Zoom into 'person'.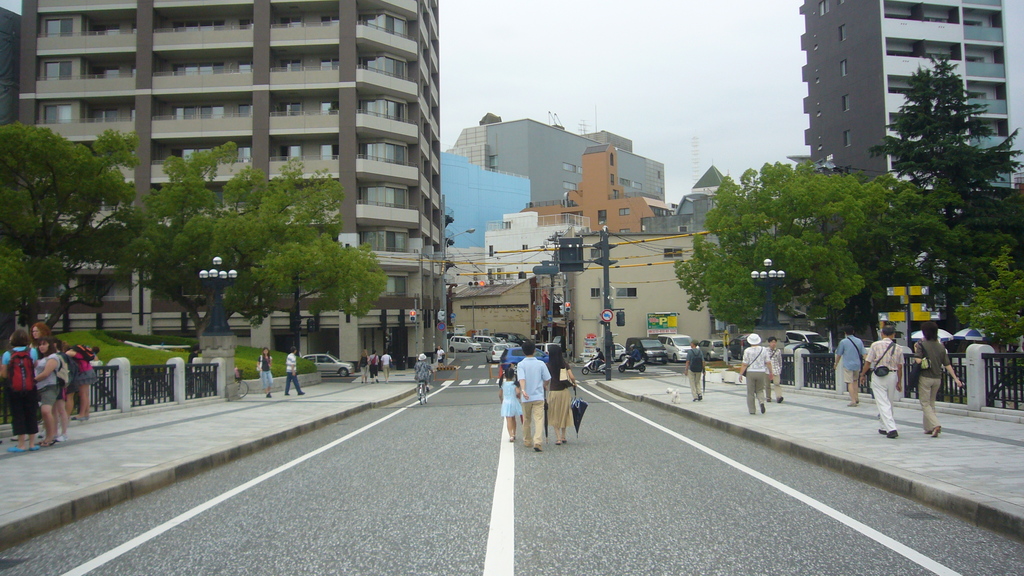
Zoom target: <region>258, 351, 273, 398</region>.
